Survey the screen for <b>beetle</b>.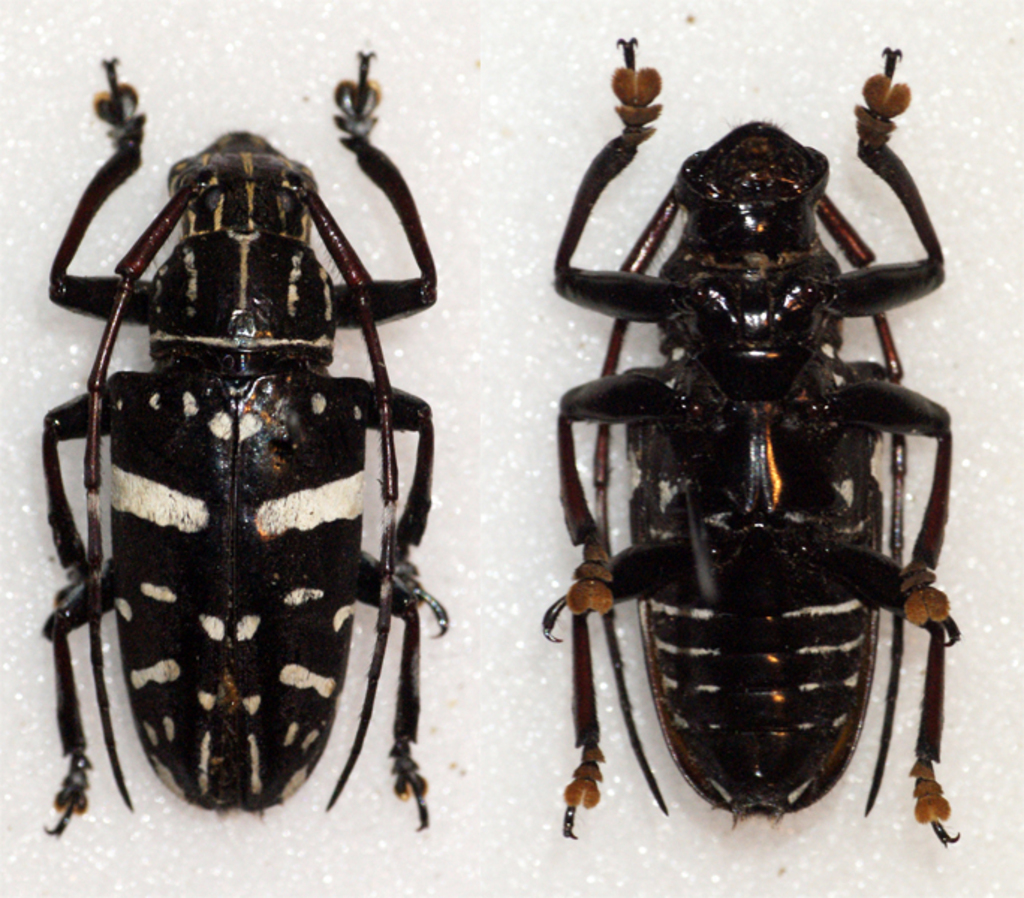
Survey found: bbox=(37, 42, 460, 838).
